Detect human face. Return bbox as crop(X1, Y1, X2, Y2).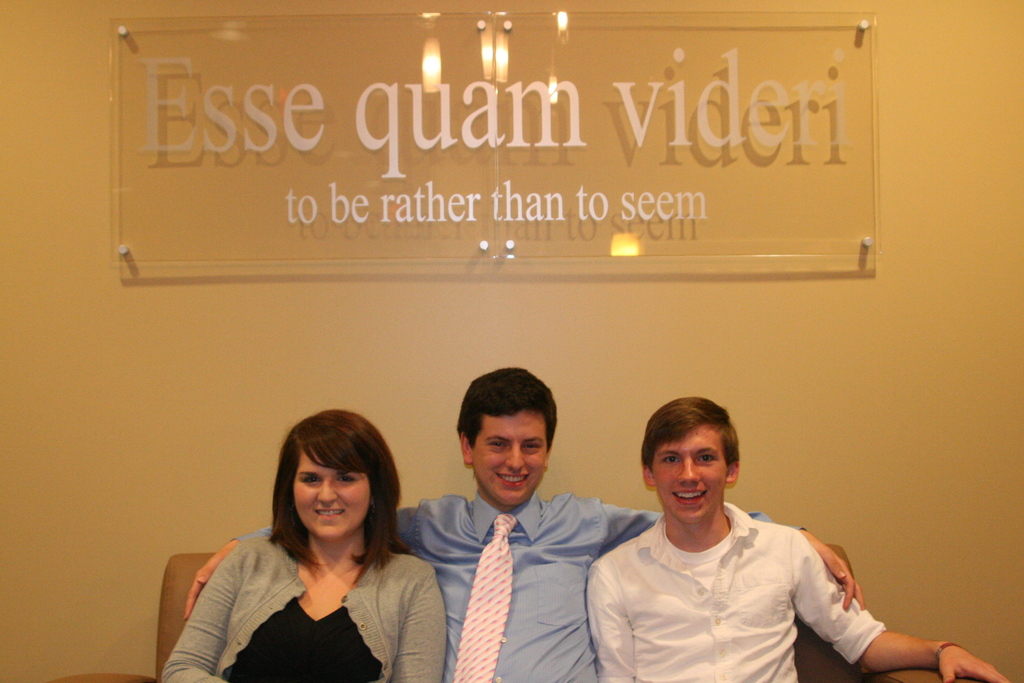
crop(472, 412, 545, 504).
